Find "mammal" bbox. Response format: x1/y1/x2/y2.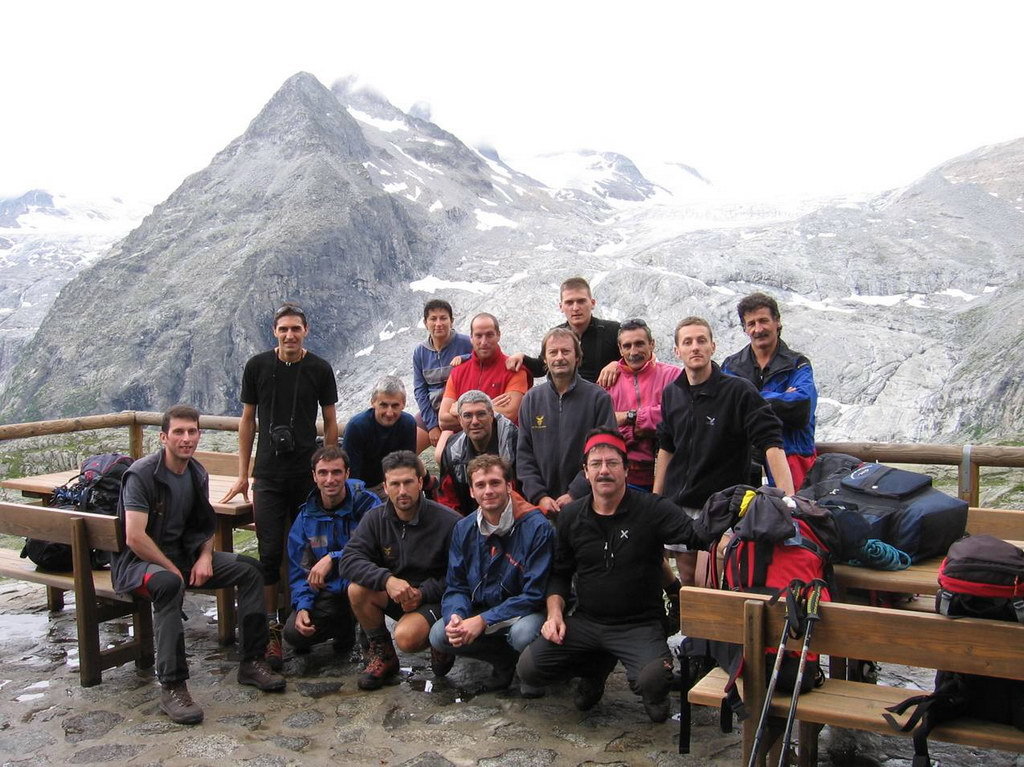
541/396/693/760.
